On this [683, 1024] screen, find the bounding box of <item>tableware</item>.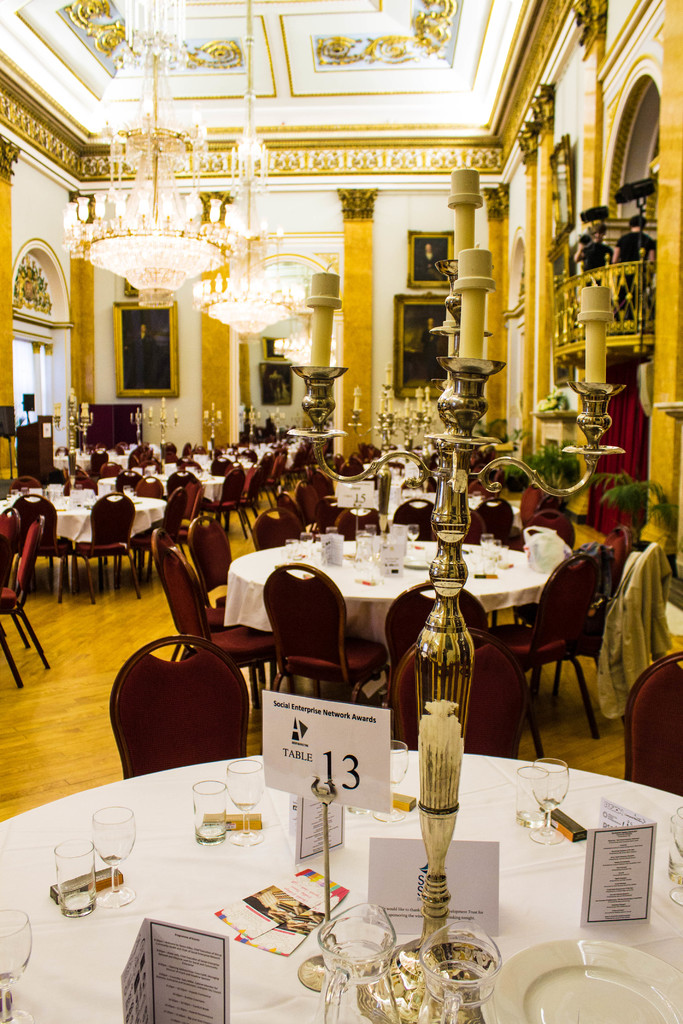
Bounding box: crop(515, 764, 552, 828).
